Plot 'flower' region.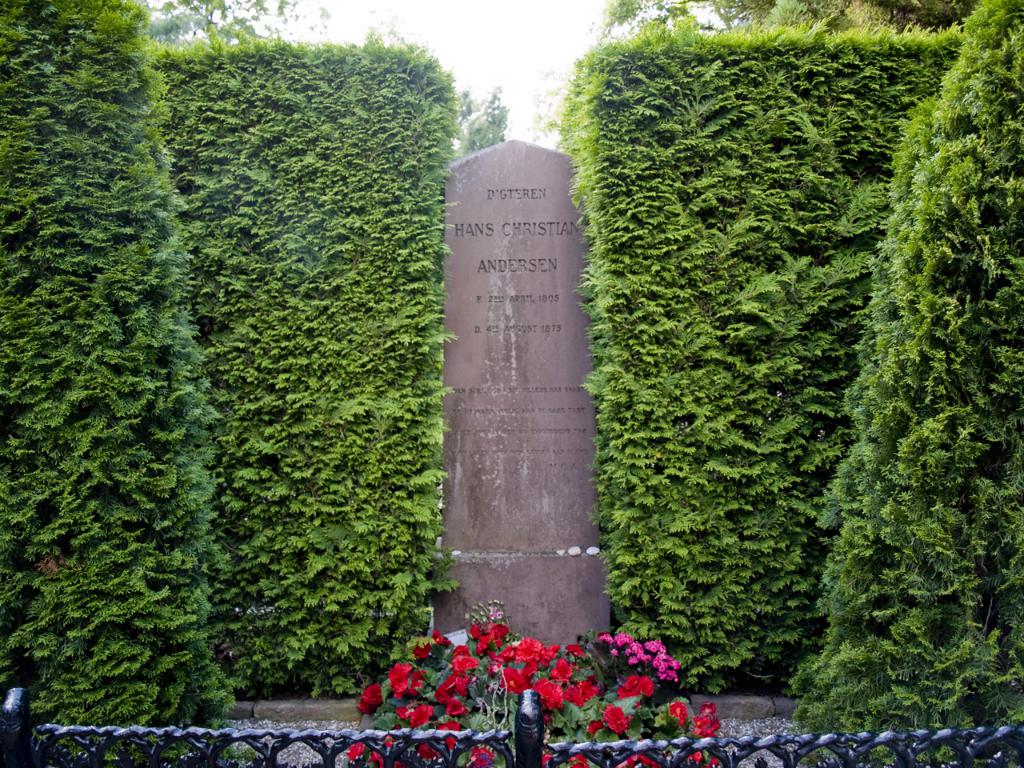
Plotted at {"left": 546, "top": 755, "right": 595, "bottom": 767}.
